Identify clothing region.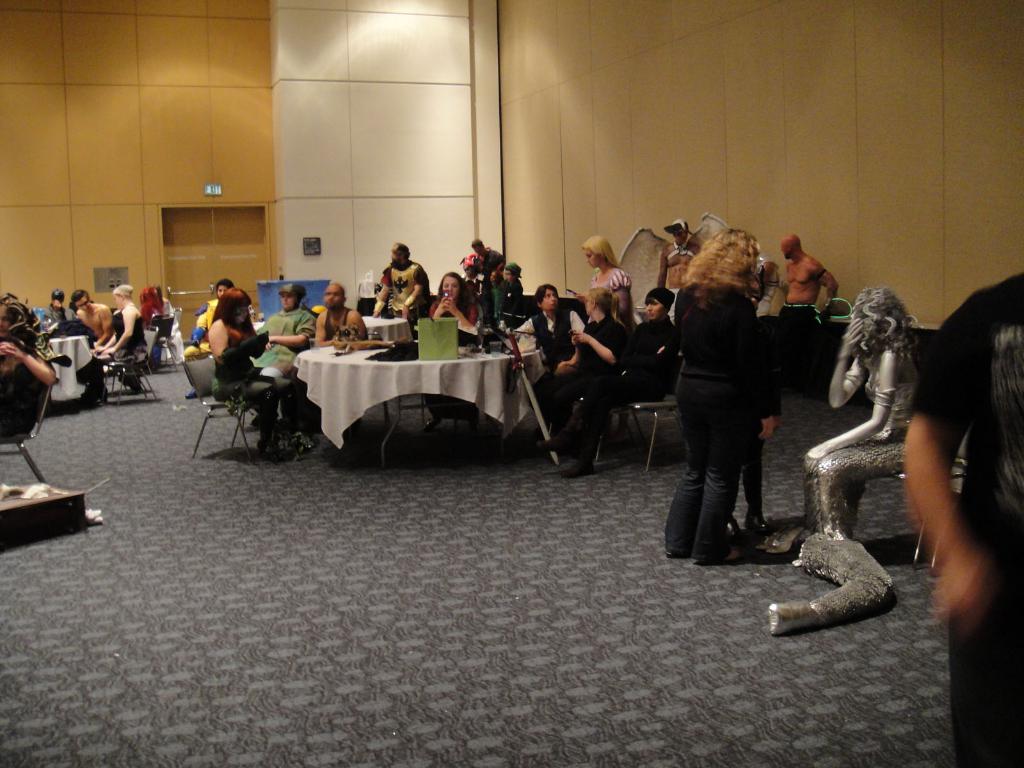
Region: rect(584, 261, 625, 289).
